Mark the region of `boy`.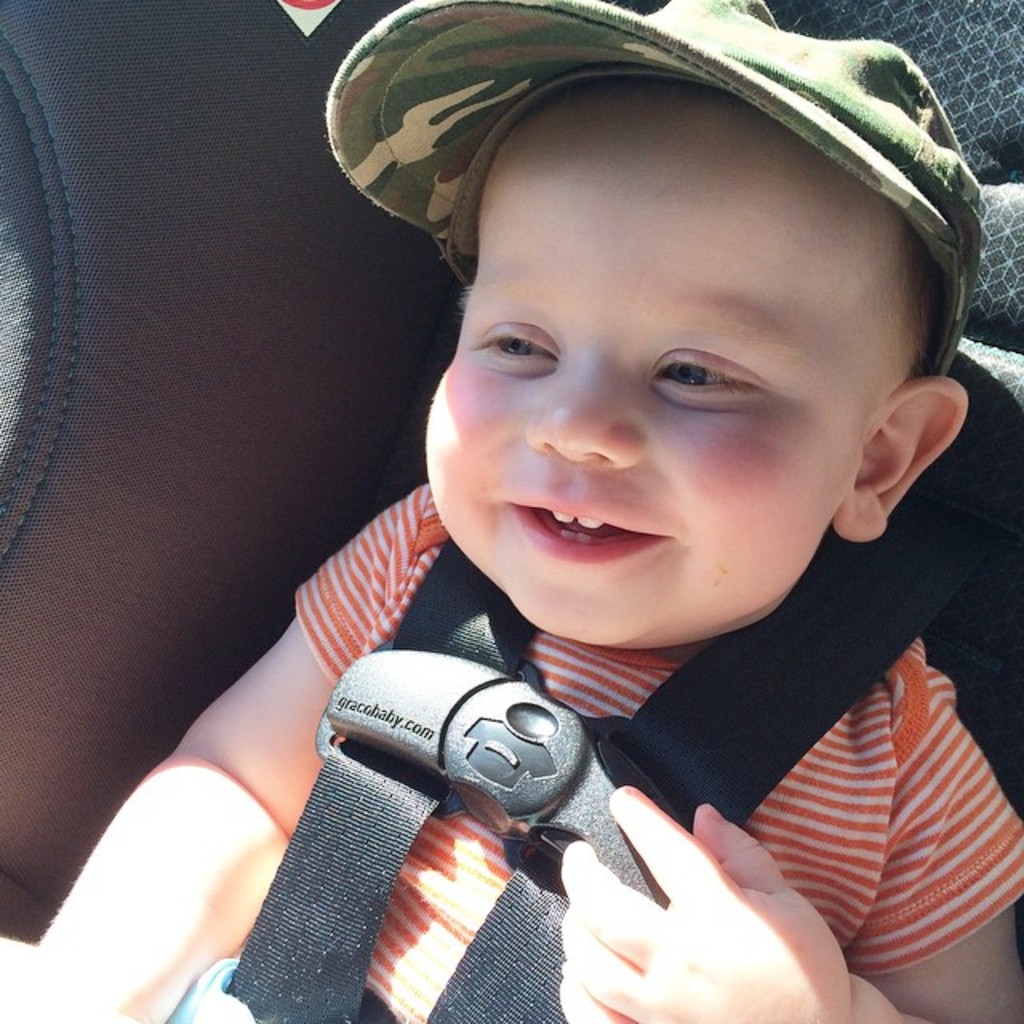
Region: <box>0,74,1022,1022</box>.
